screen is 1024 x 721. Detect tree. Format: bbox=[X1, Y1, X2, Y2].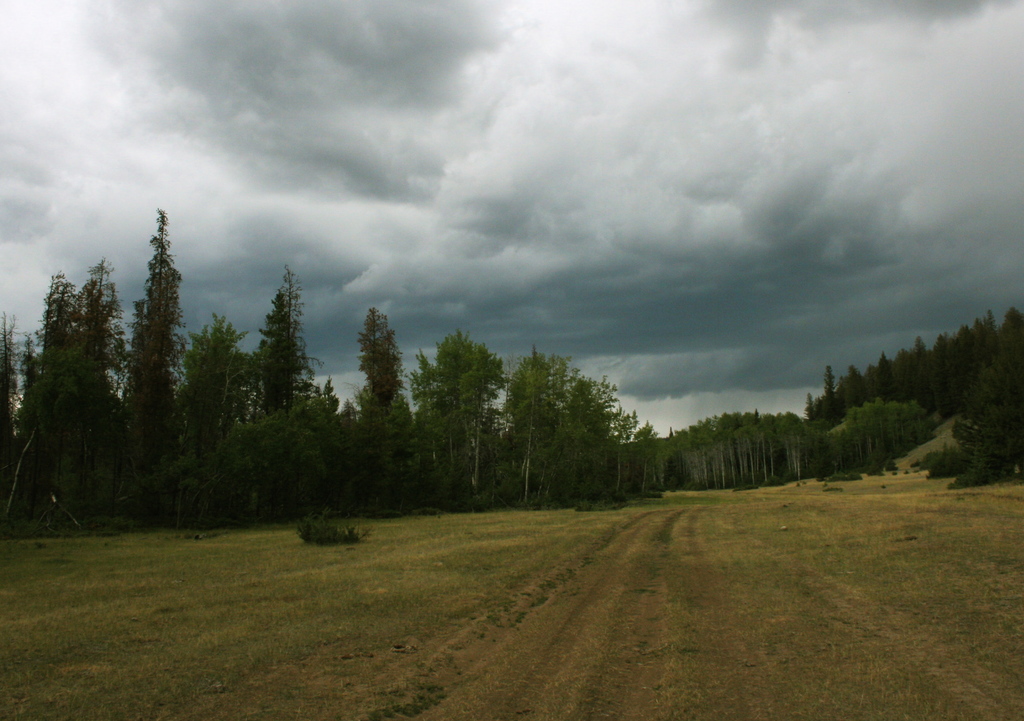
bbox=[154, 377, 333, 528].
